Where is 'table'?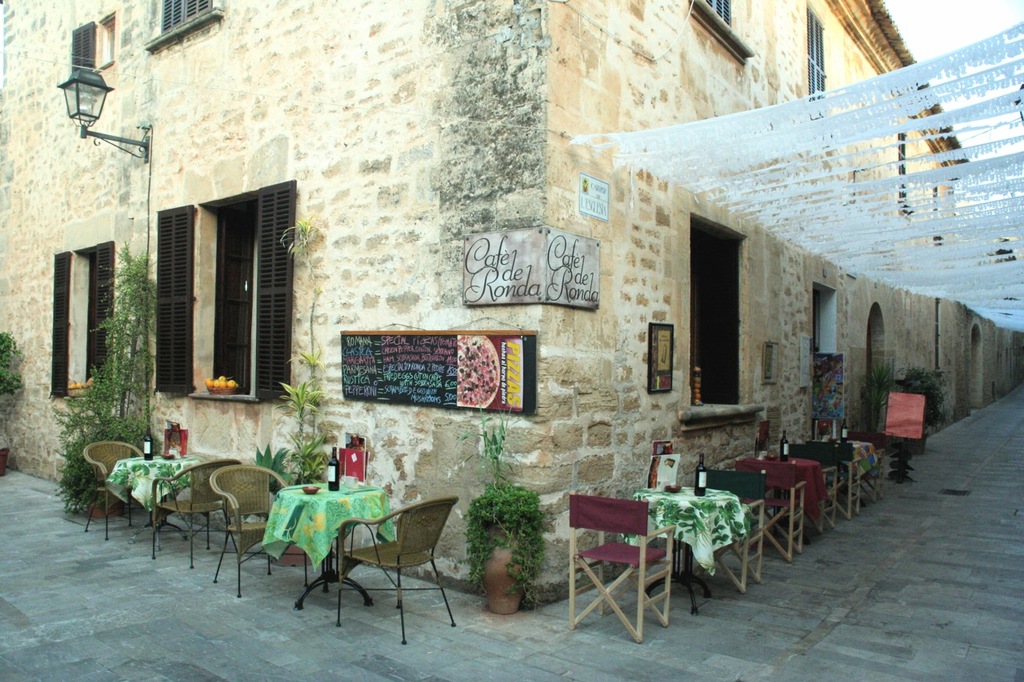
[838, 436, 878, 513].
